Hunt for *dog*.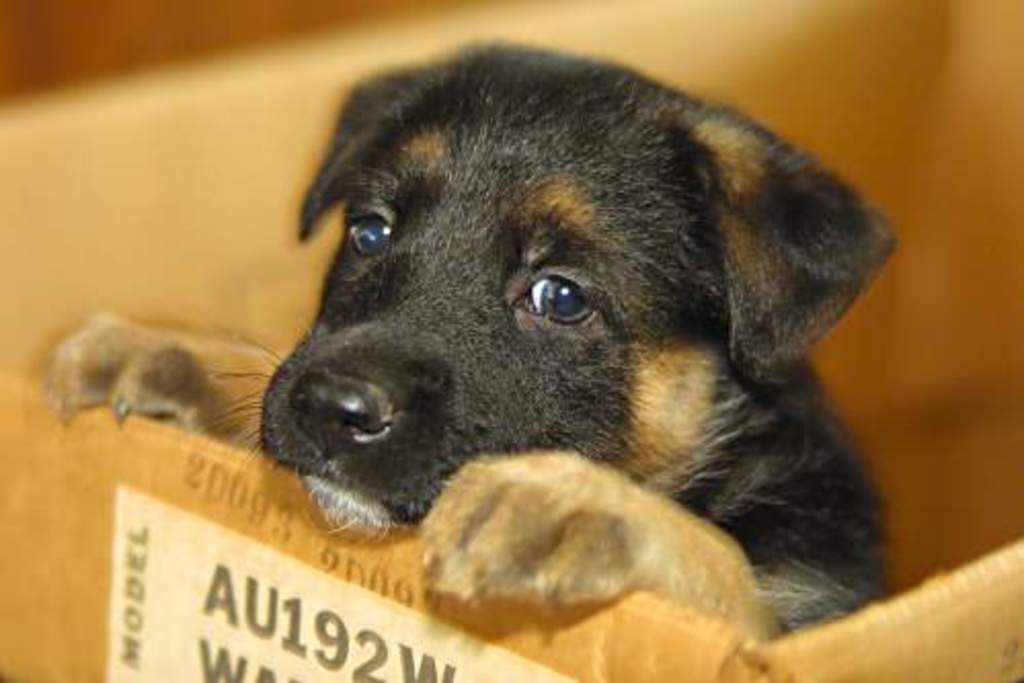
Hunted down at 39/27/921/644.
